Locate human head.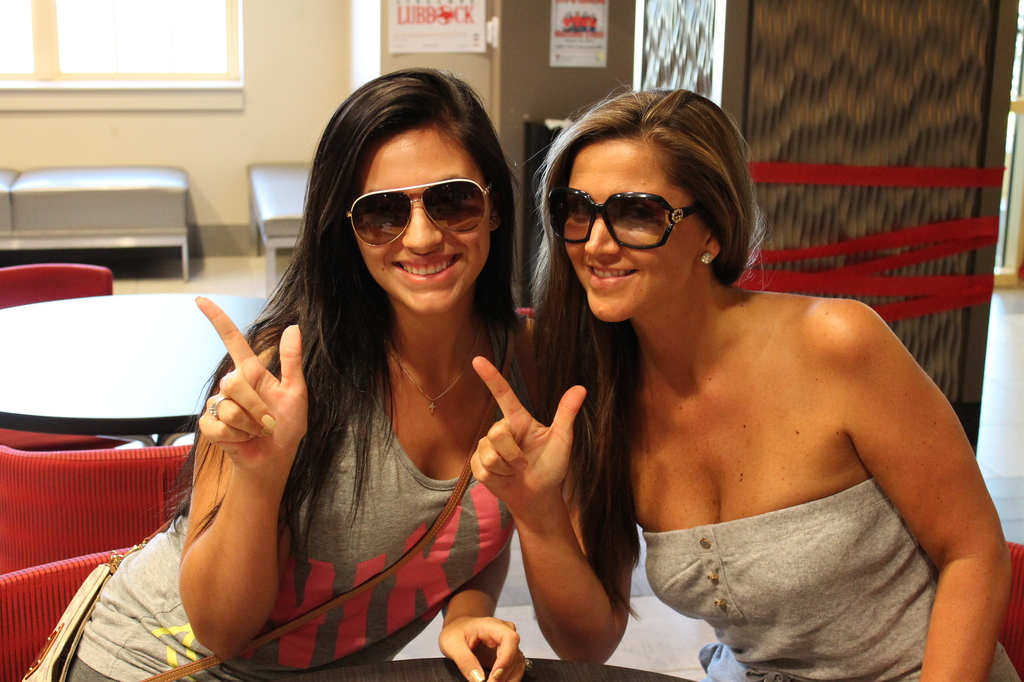
Bounding box: 526:96:779:316.
